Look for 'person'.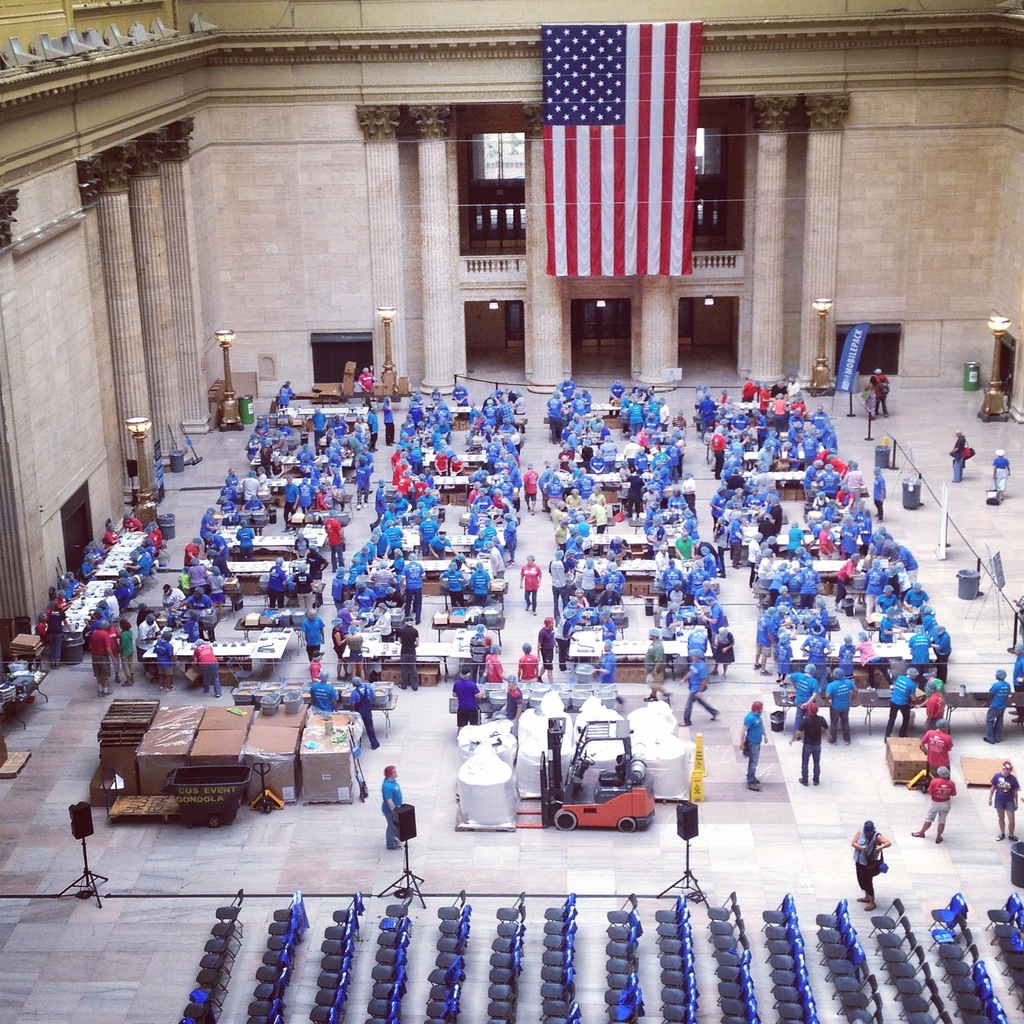
Found: (left=987, top=666, right=1012, bottom=742).
